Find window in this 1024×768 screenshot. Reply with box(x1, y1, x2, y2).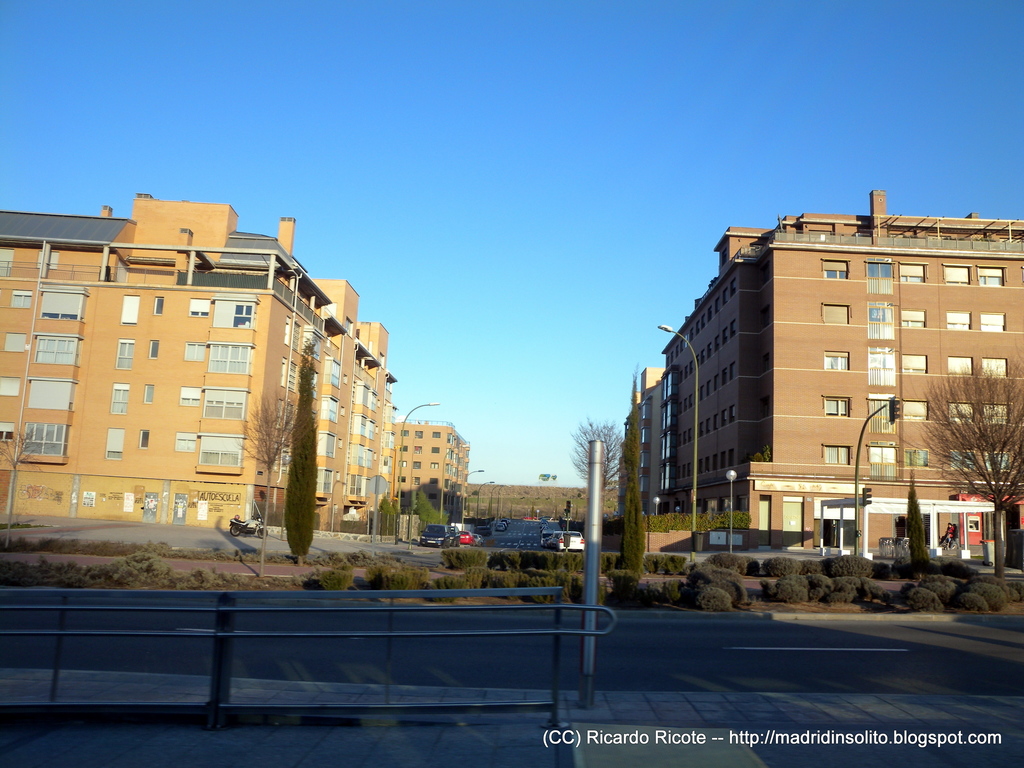
box(868, 442, 898, 476).
